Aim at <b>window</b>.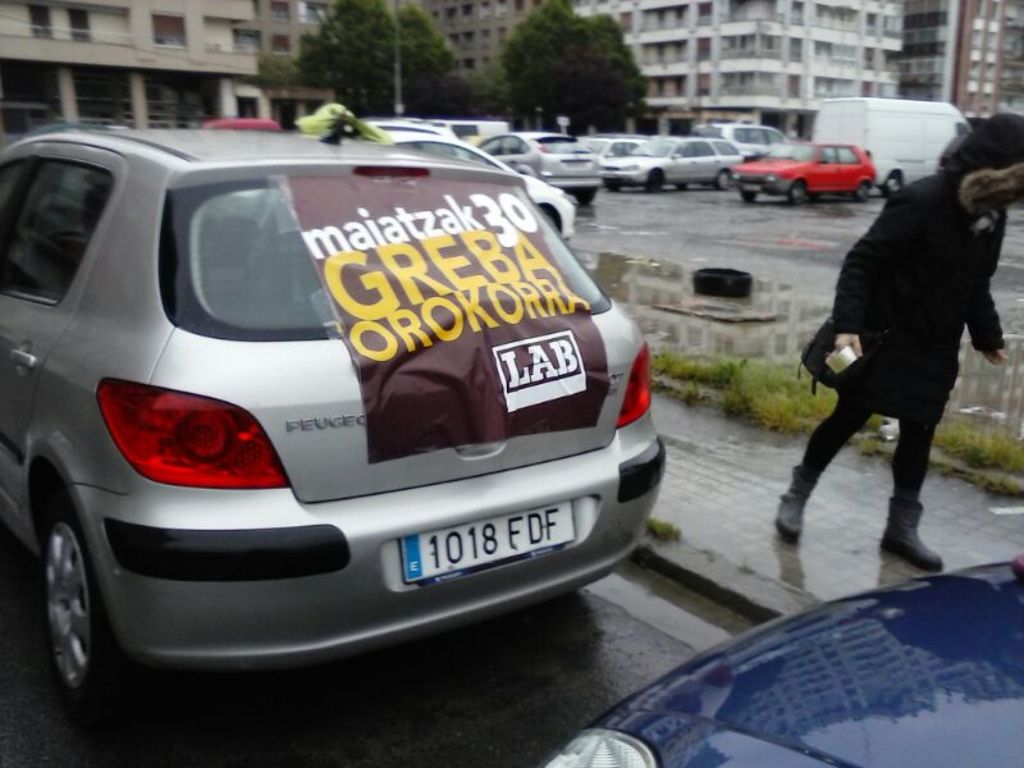
Aimed at bbox=(820, 146, 838, 165).
